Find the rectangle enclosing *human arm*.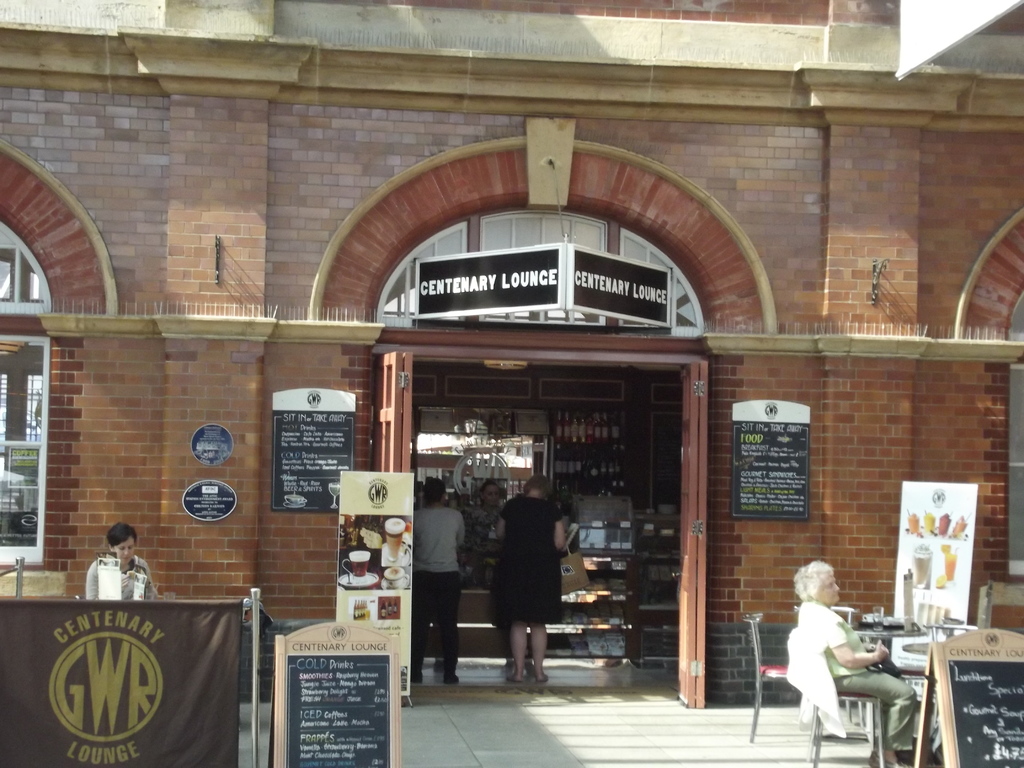
86,563,99,597.
